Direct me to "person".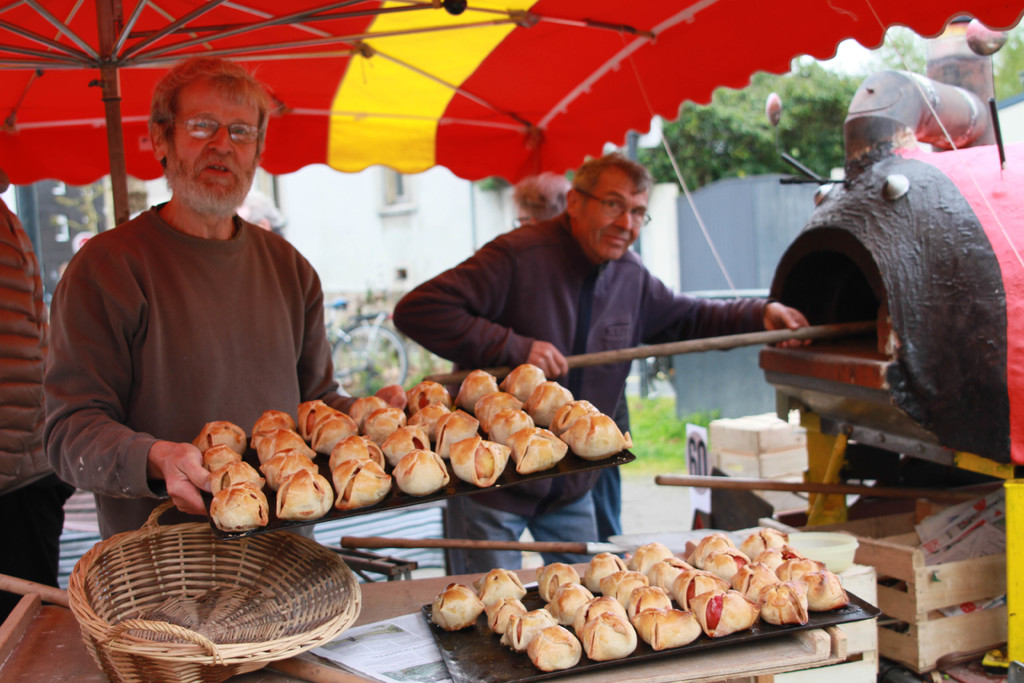
Direction: region(37, 62, 402, 557).
